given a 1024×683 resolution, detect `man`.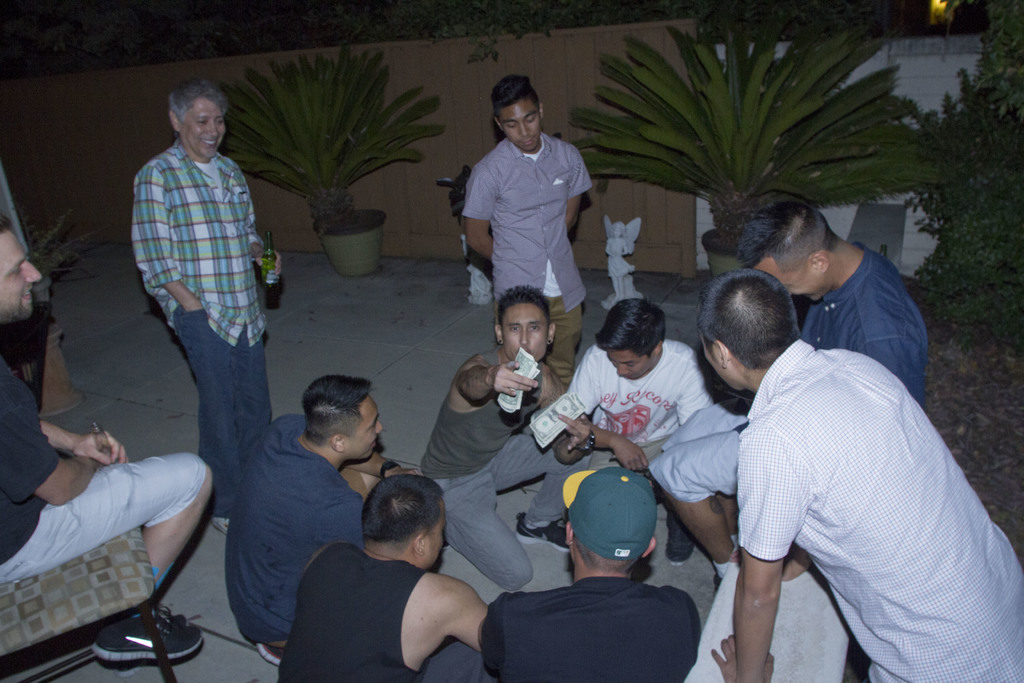
region(695, 268, 1023, 682).
